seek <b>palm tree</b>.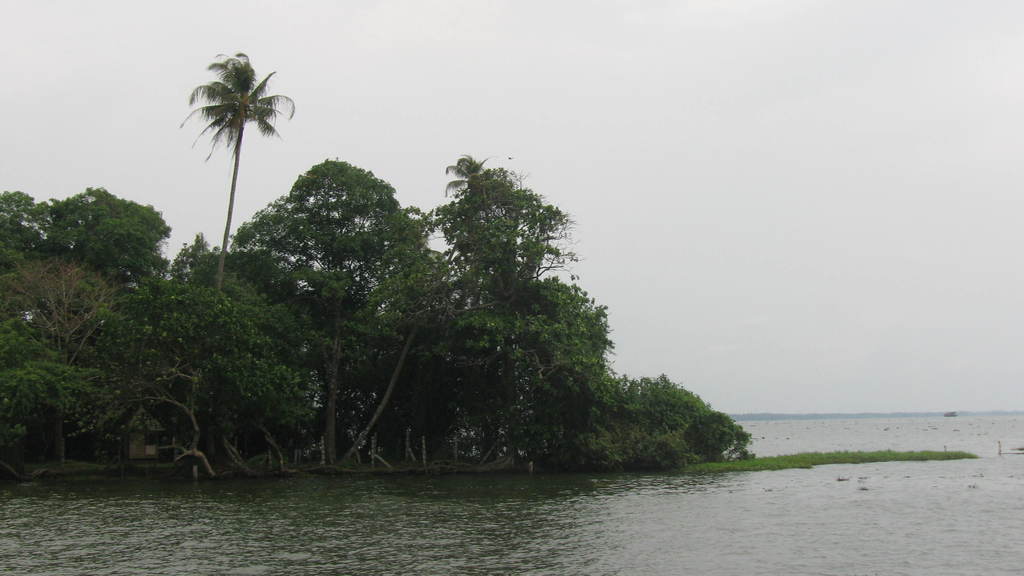
176 61 282 271.
